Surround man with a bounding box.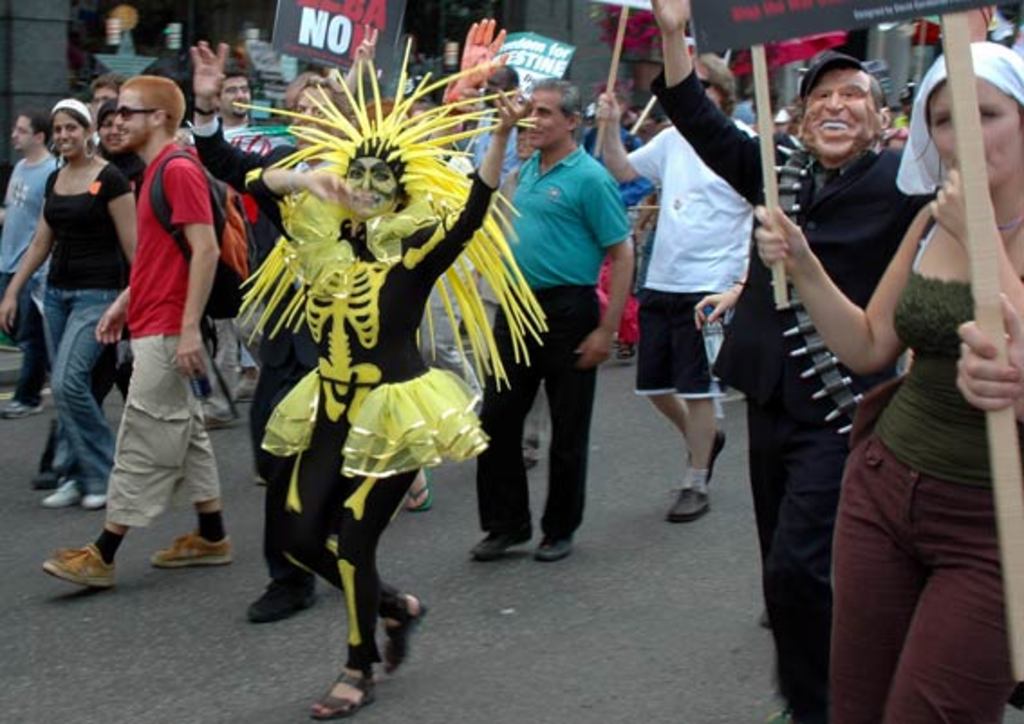
{"x1": 466, "y1": 74, "x2": 645, "y2": 563}.
